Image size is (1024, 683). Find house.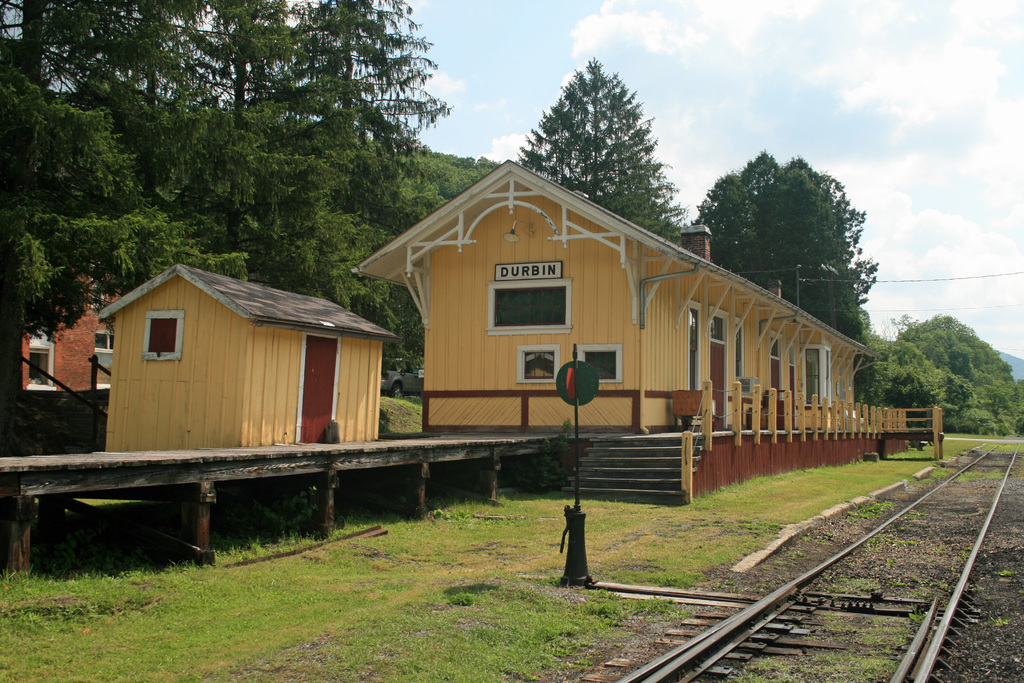
[95,267,393,452].
